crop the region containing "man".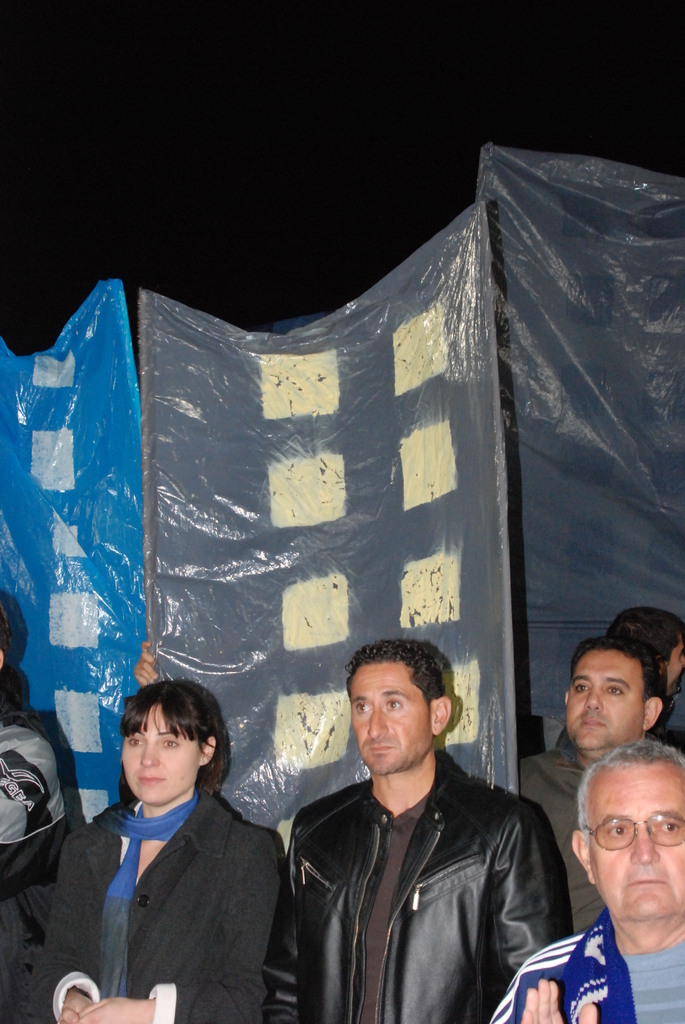
Crop region: <box>490,742,684,1023</box>.
